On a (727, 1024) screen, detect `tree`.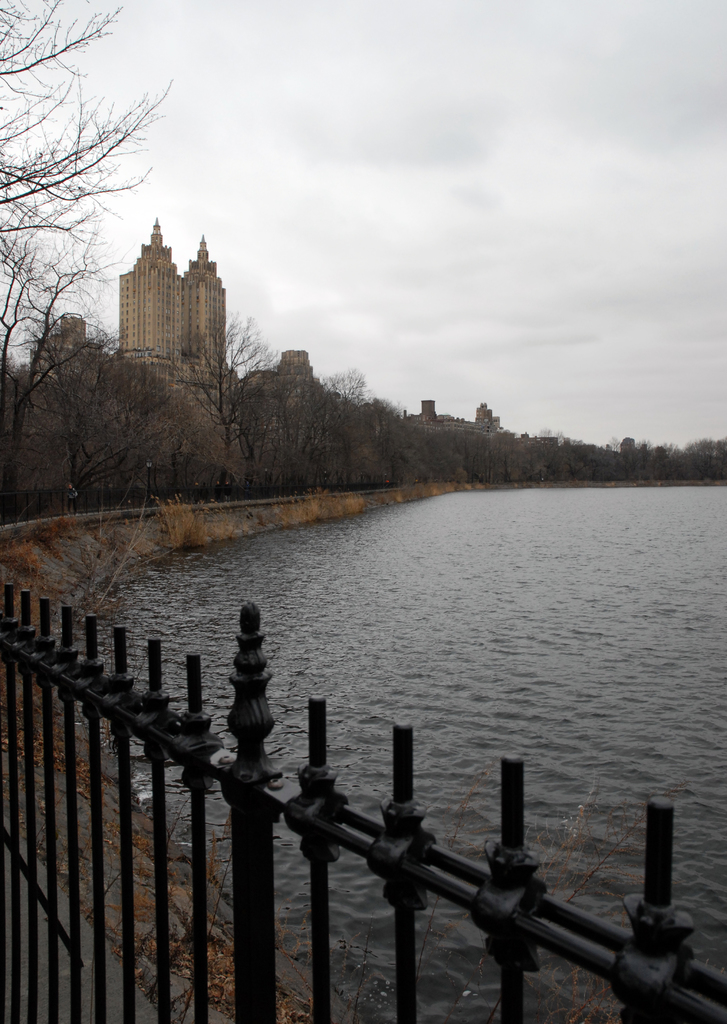
<bbox>690, 438, 726, 481</bbox>.
